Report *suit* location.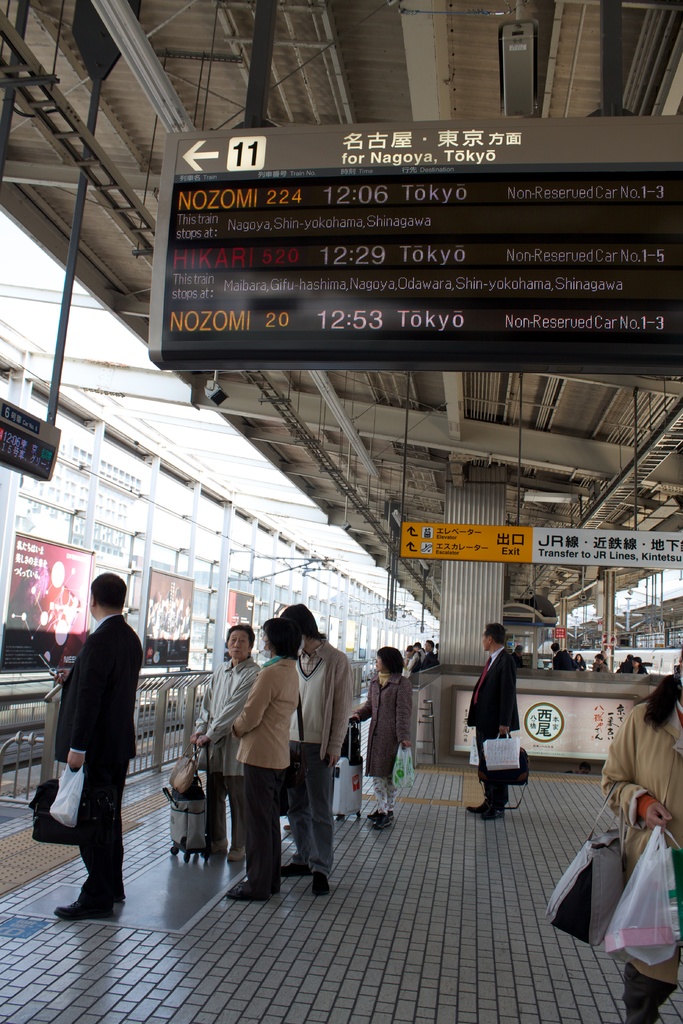
Report: box(231, 659, 300, 881).
